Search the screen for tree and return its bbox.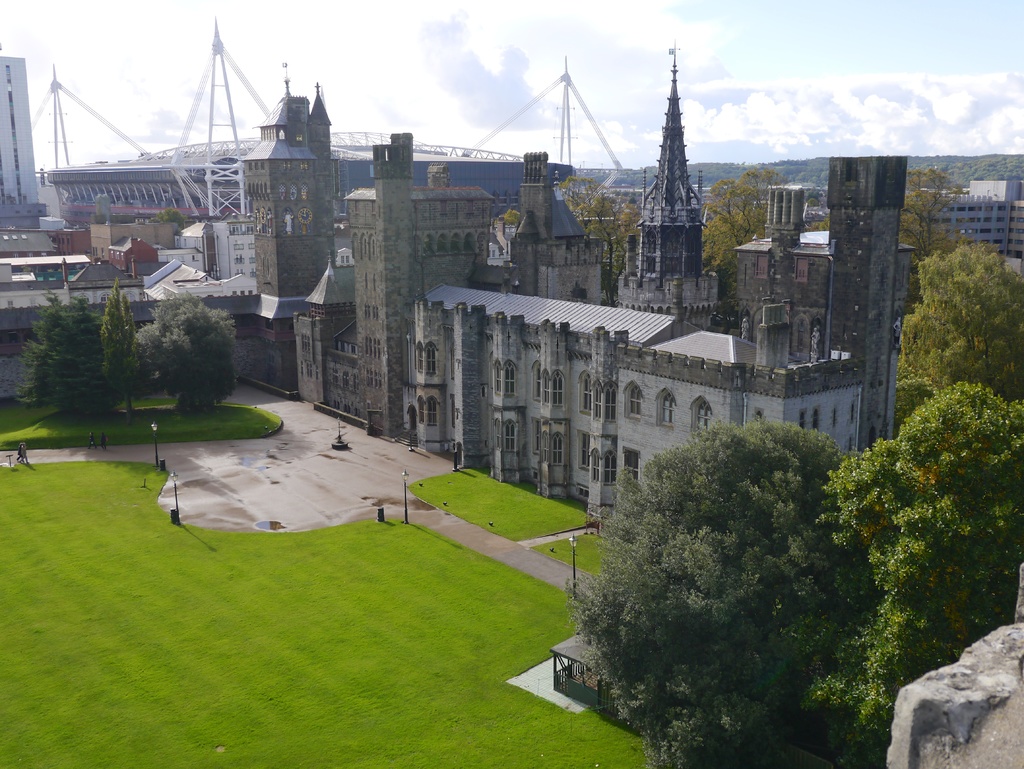
Found: l=17, t=291, r=125, b=416.
